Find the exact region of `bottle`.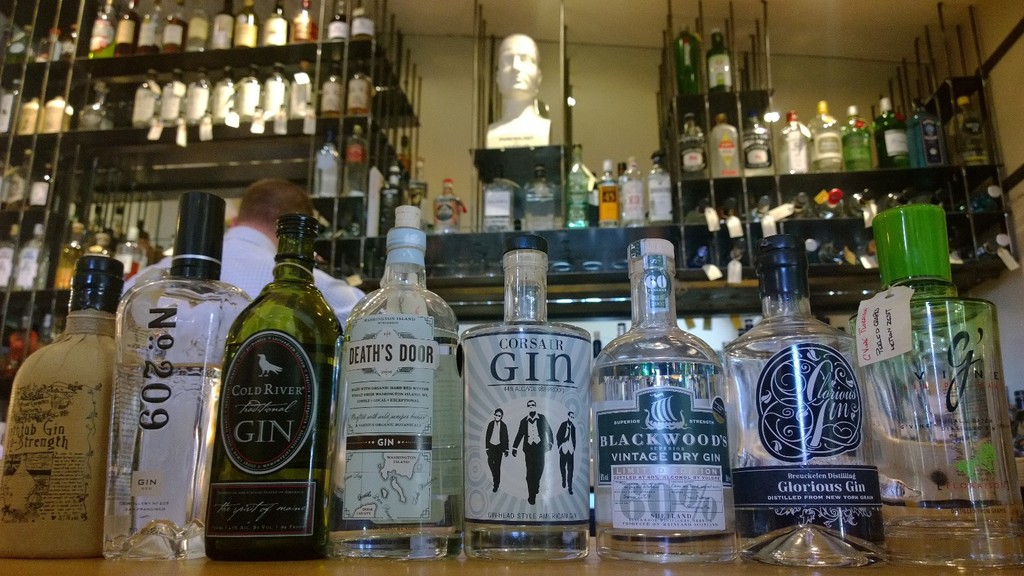
Exact region: {"x1": 453, "y1": 229, "x2": 601, "y2": 566}.
